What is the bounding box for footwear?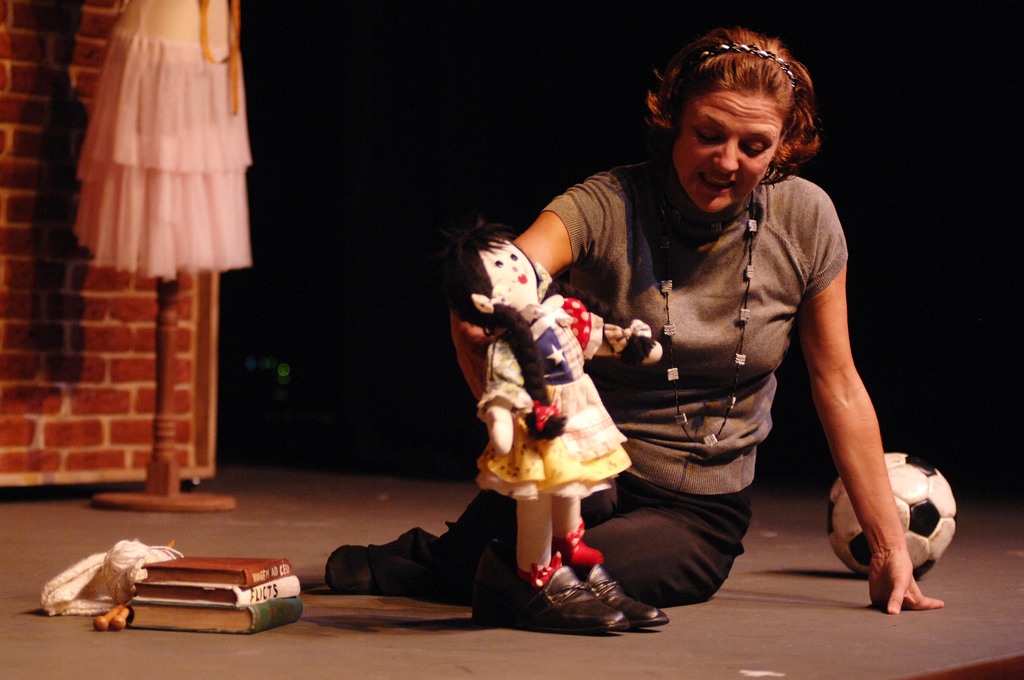
Rect(580, 564, 664, 627).
